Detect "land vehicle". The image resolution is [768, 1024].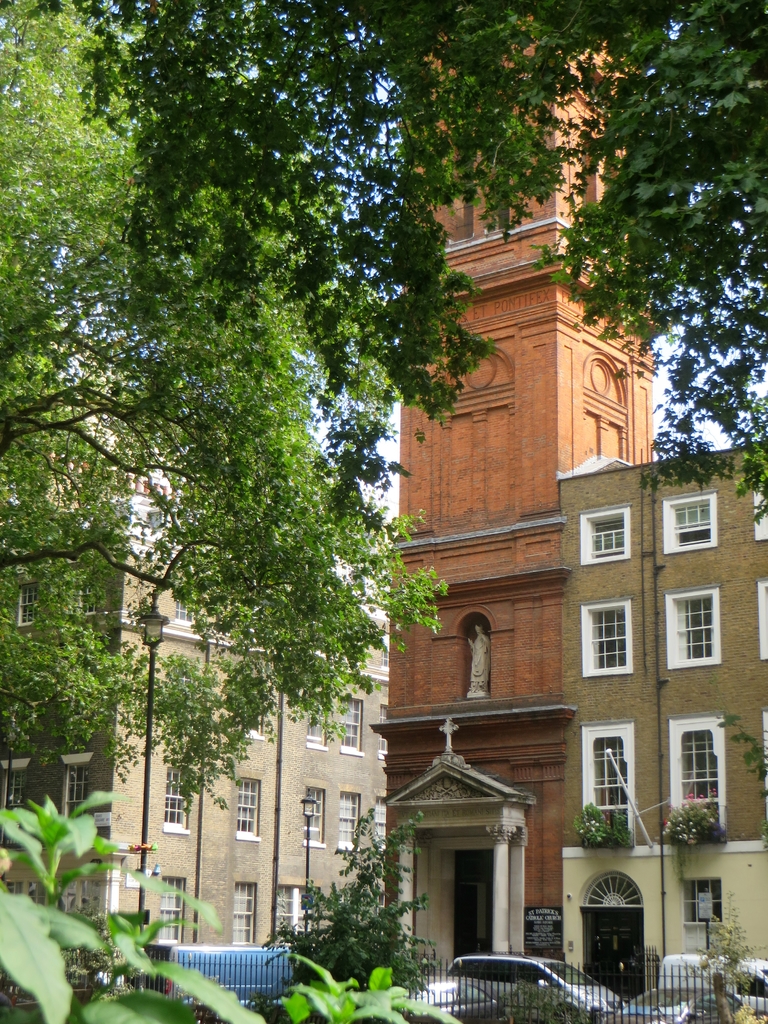
l=657, t=950, r=767, b=1023.
